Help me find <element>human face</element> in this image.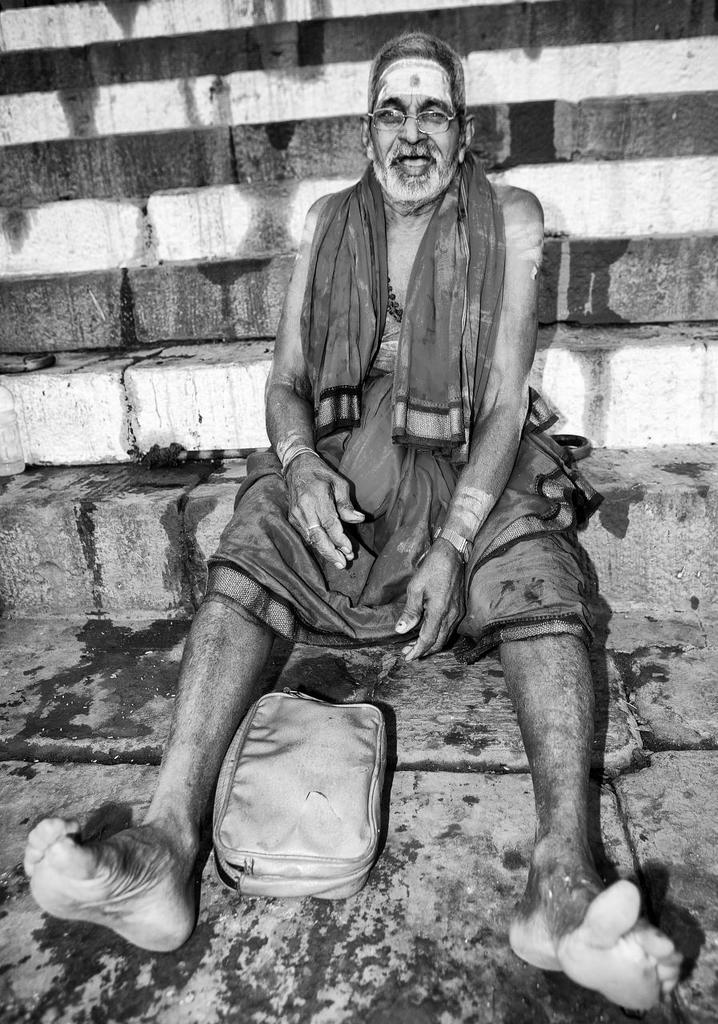
Found it: Rect(373, 58, 461, 207).
